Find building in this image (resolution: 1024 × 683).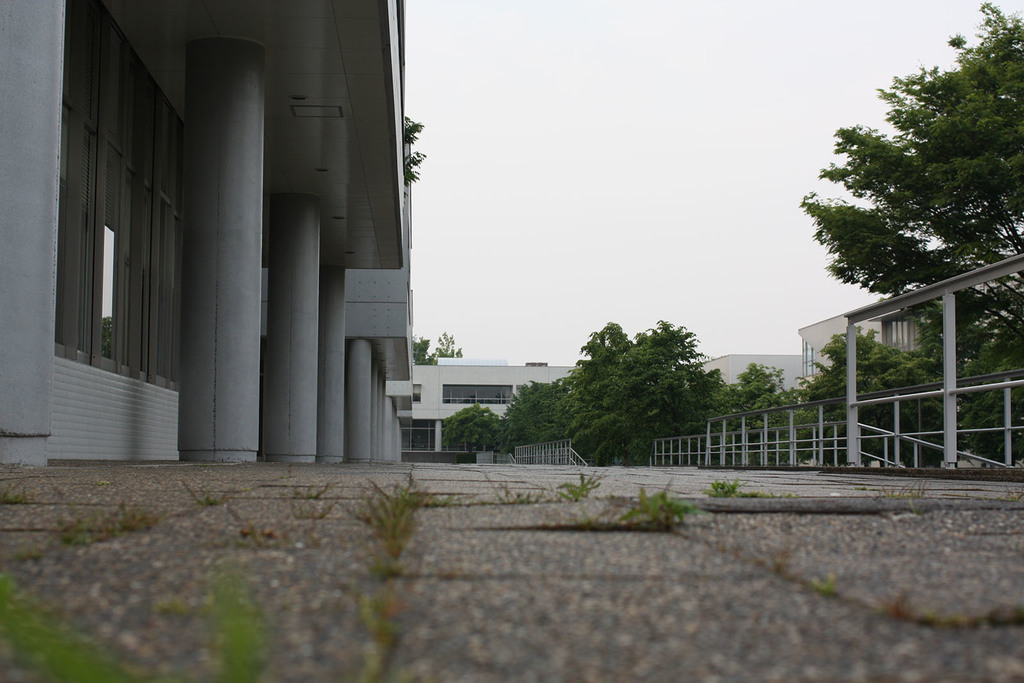
0:0:419:473.
